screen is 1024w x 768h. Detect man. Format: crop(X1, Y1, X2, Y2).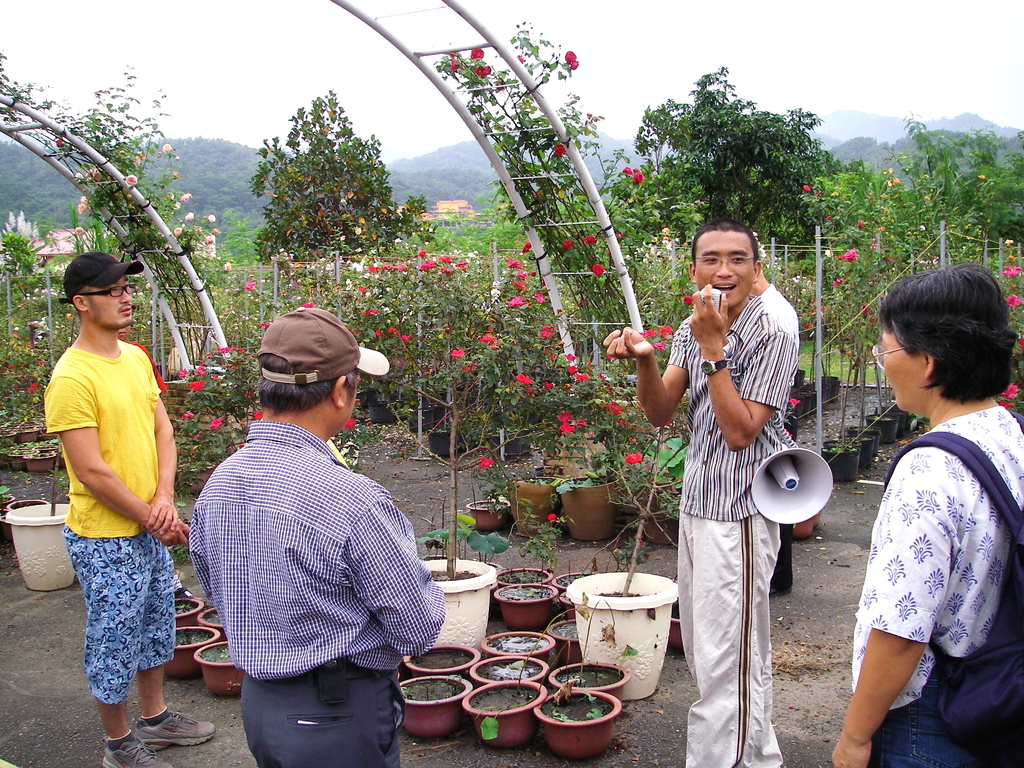
crop(828, 240, 1023, 765).
